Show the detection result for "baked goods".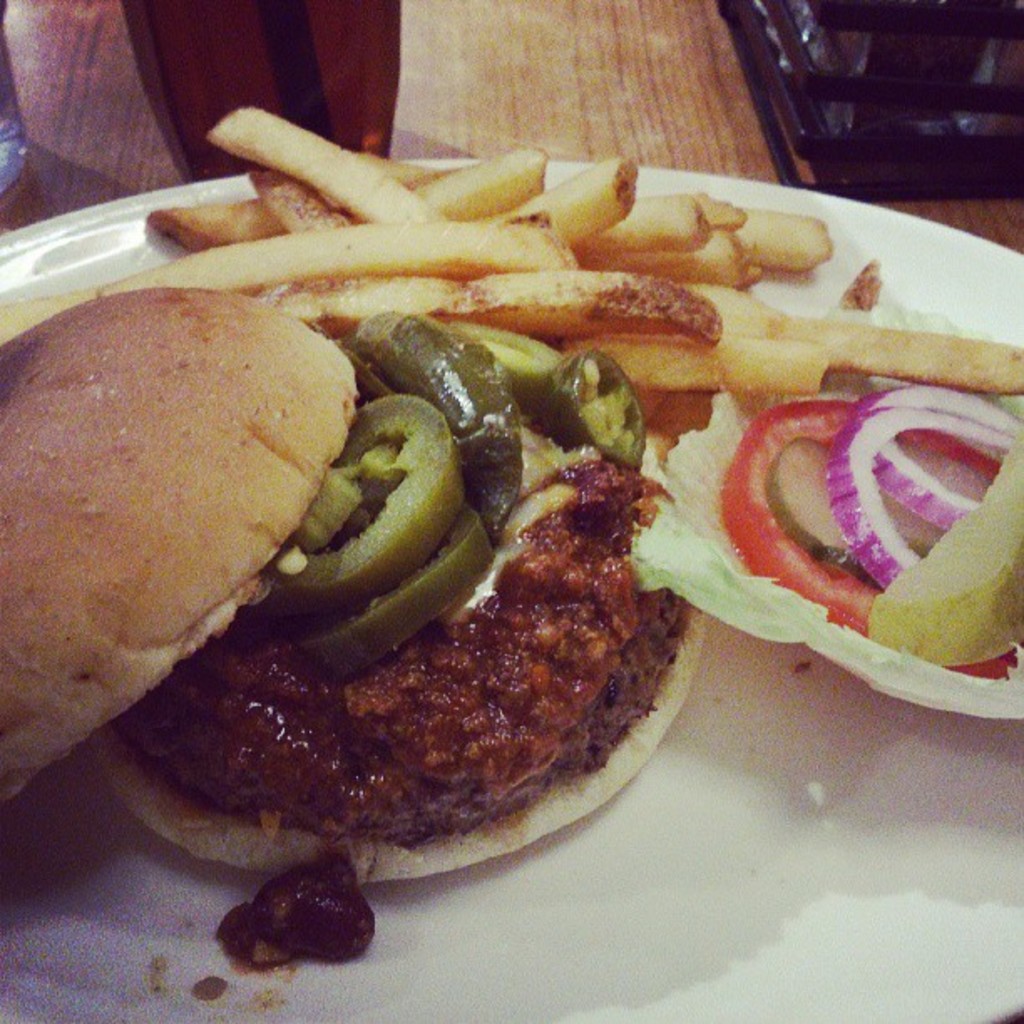
crop(82, 283, 703, 950).
